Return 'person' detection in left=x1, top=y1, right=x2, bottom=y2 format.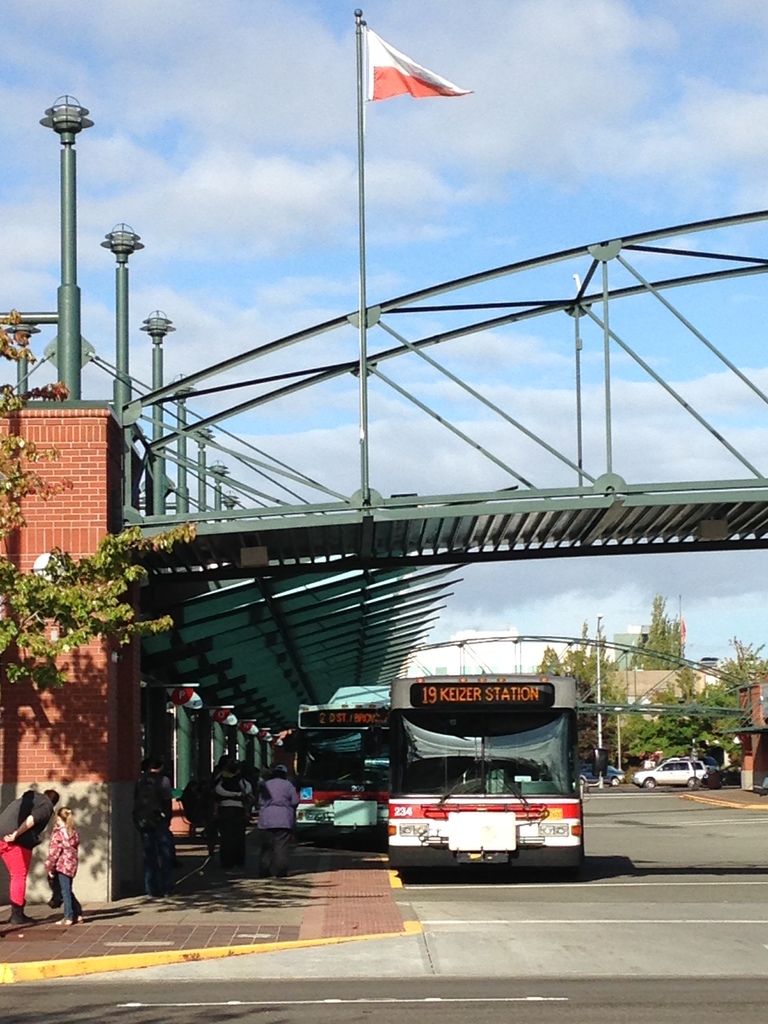
left=41, top=810, right=86, bottom=929.
